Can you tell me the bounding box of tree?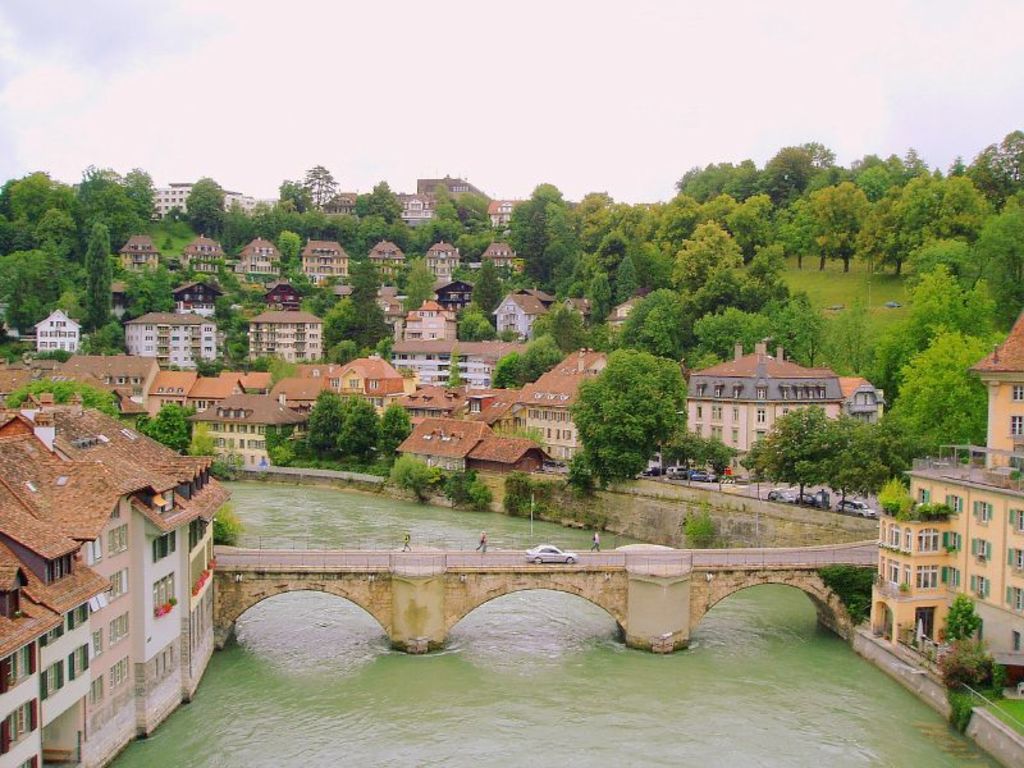
(left=856, top=195, right=914, bottom=274).
